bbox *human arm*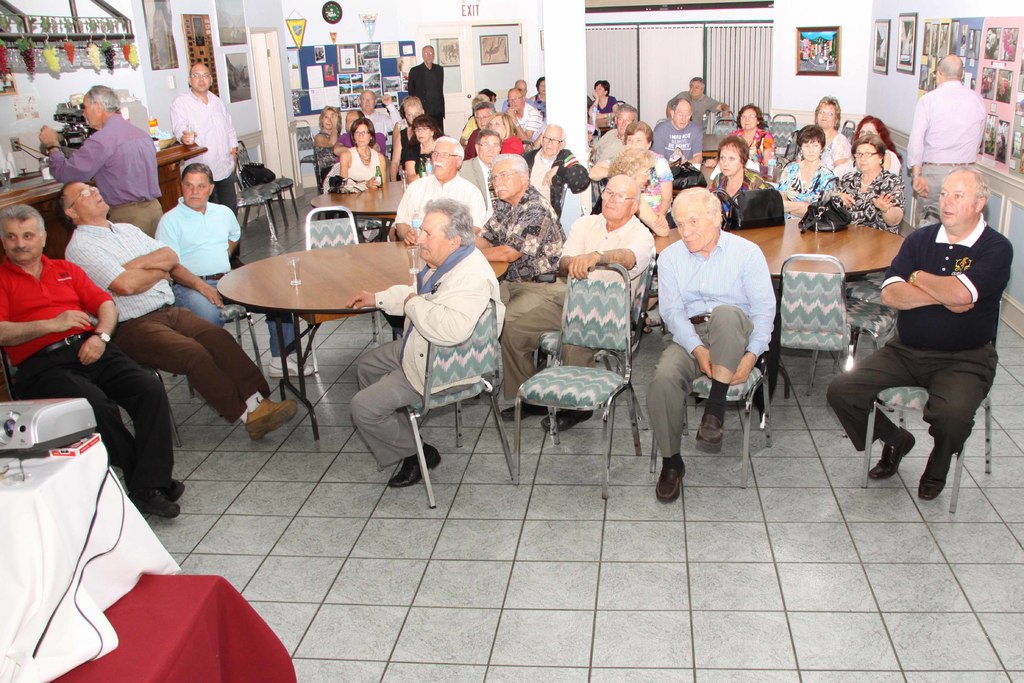
l=388, t=120, r=399, b=183
